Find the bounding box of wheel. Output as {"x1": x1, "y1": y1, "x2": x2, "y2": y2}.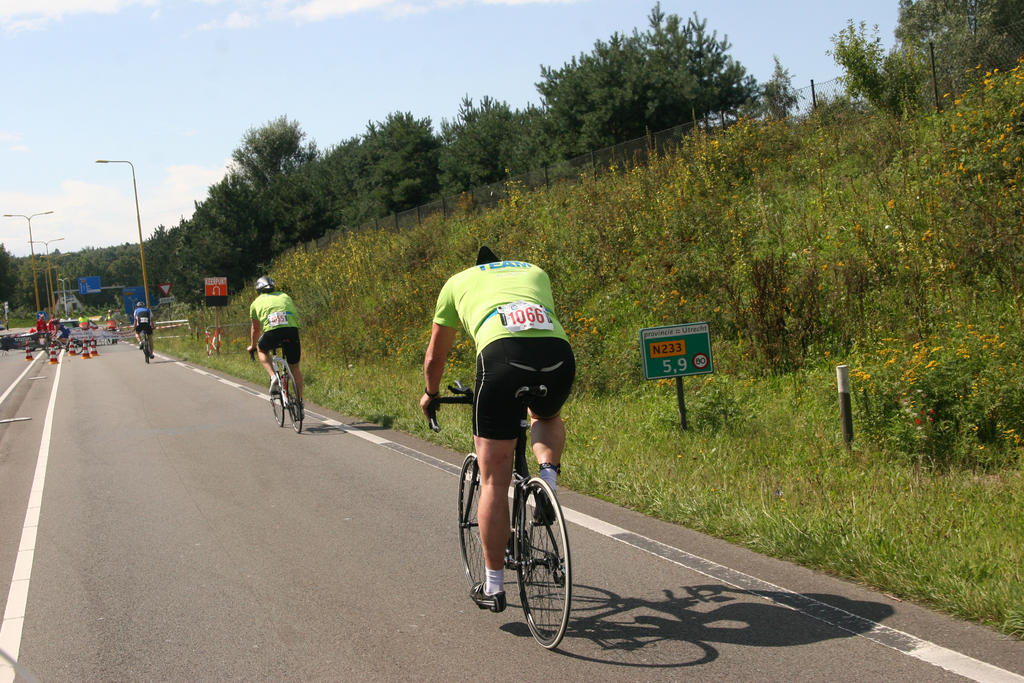
{"x1": 456, "y1": 450, "x2": 487, "y2": 591}.
